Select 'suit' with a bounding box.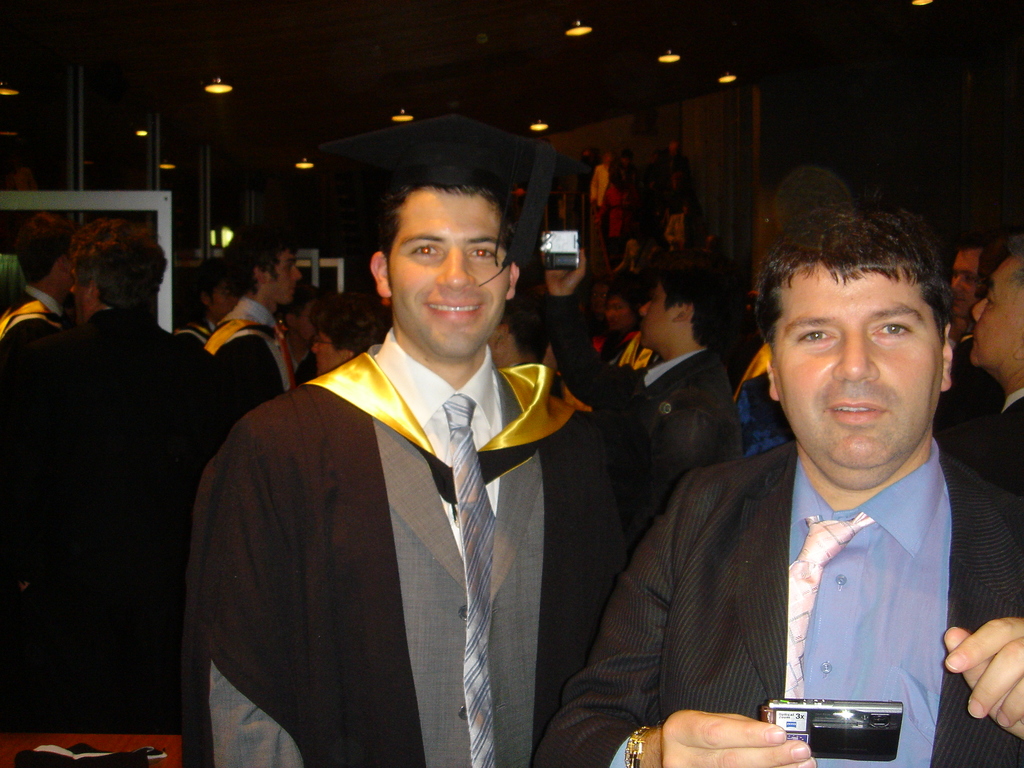
<bbox>13, 314, 244, 732</bbox>.
